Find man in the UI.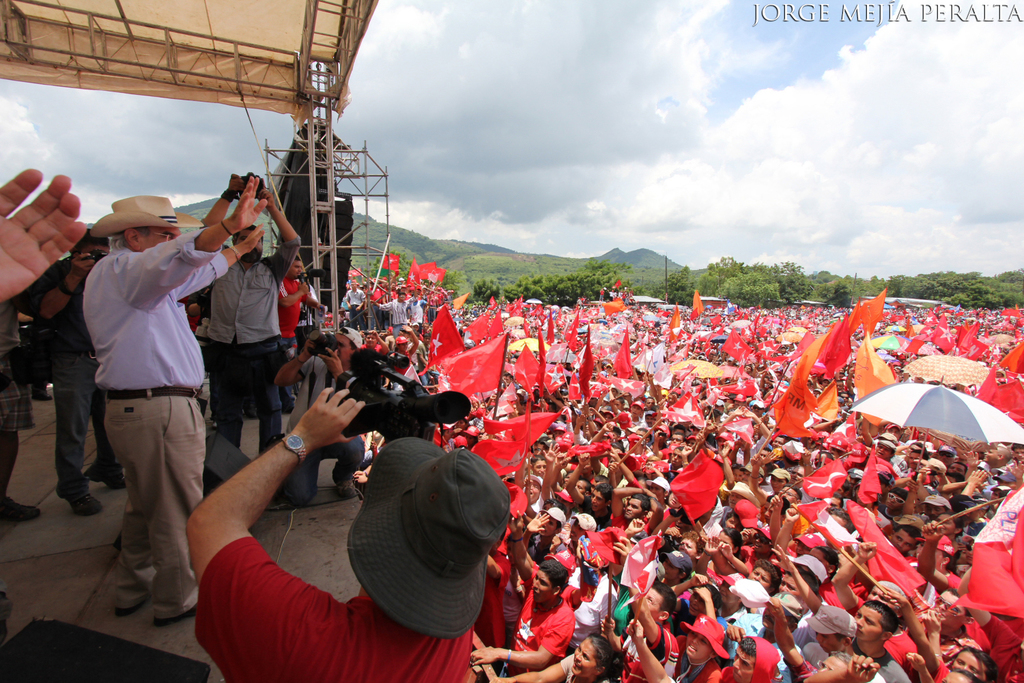
UI element at (left=186, top=386, right=509, bottom=682).
